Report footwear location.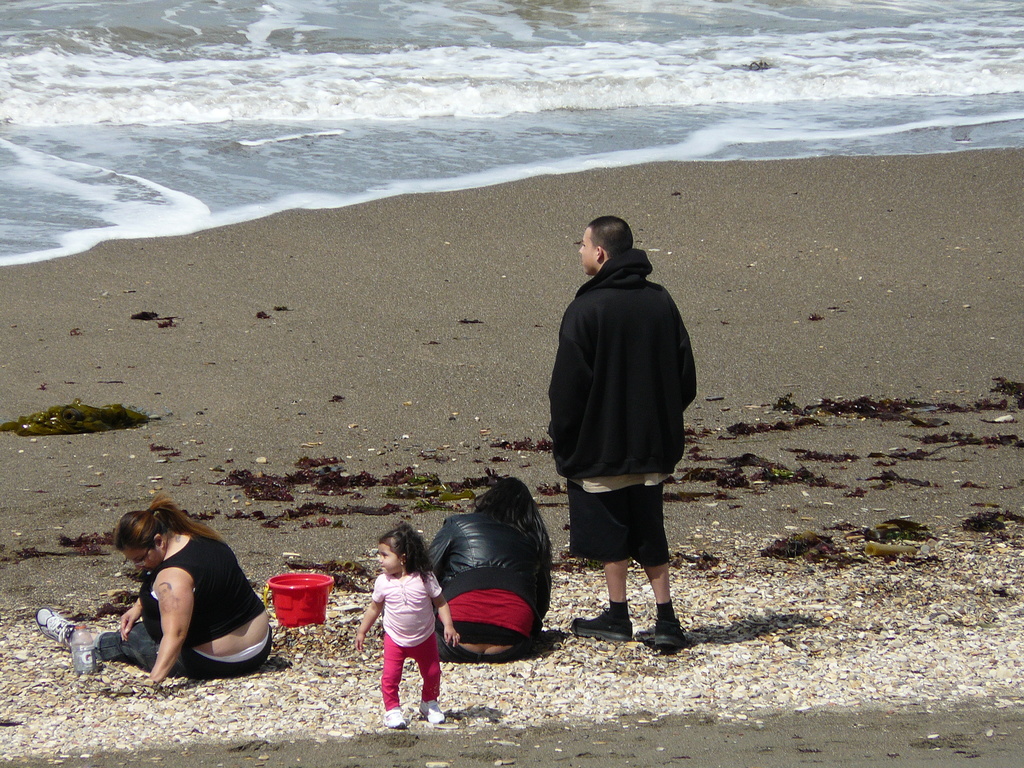
Report: BBox(381, 710, 403, 729).
